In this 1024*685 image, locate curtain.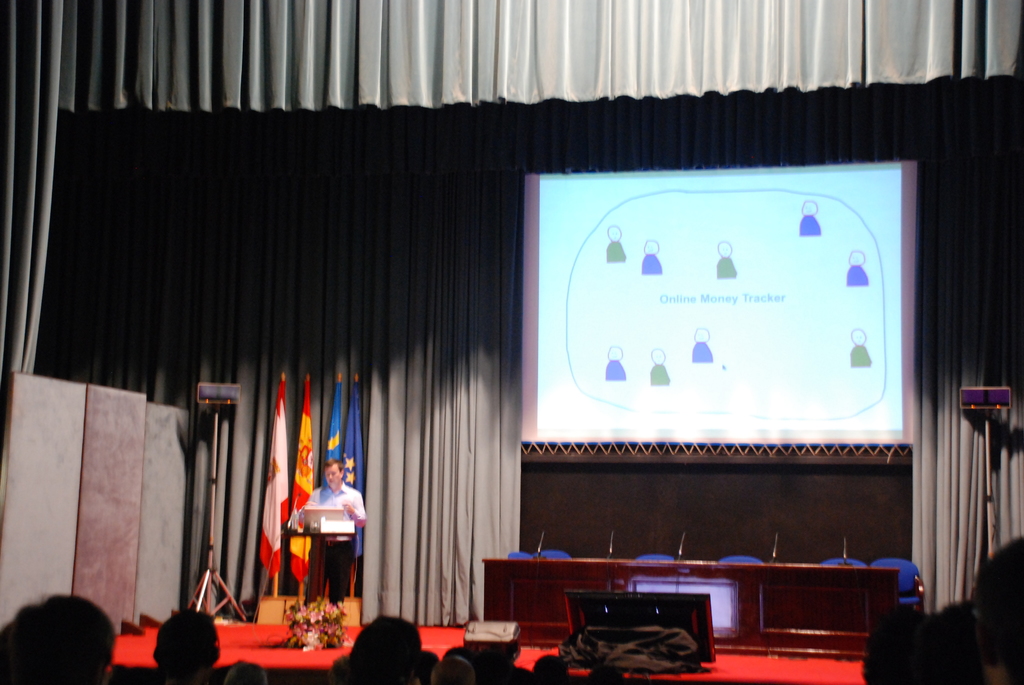
Bounding box: <bbox>0, 0, 1023, 623</bbox>.
